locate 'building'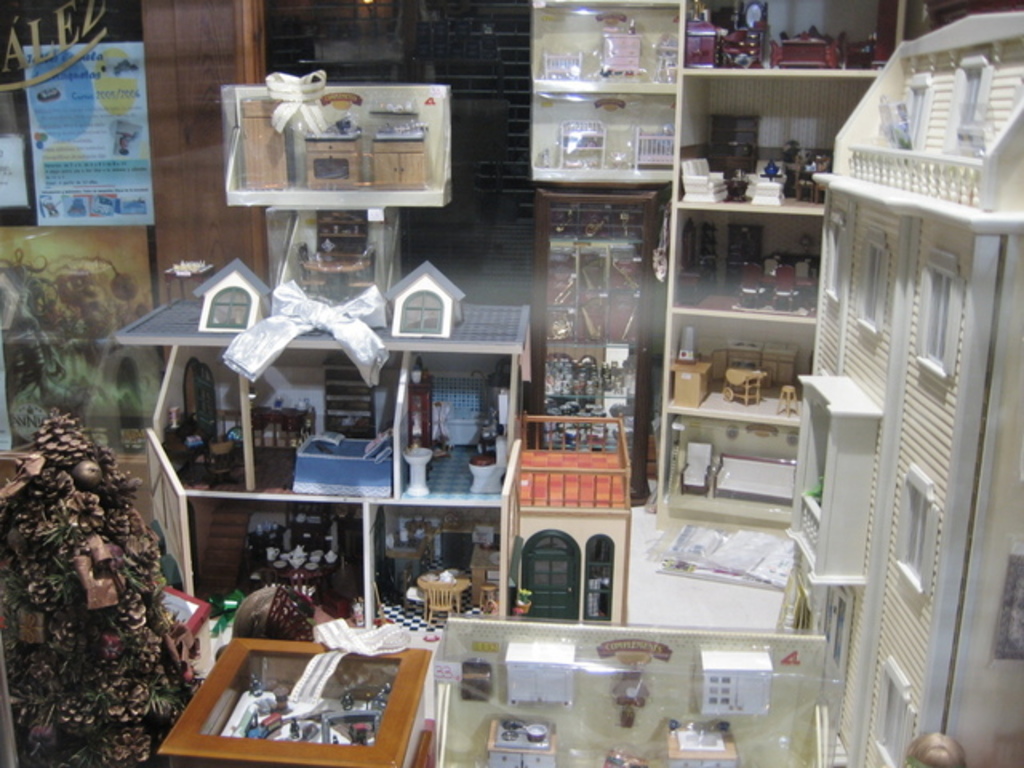
locate(509, 405, 637, 629)
